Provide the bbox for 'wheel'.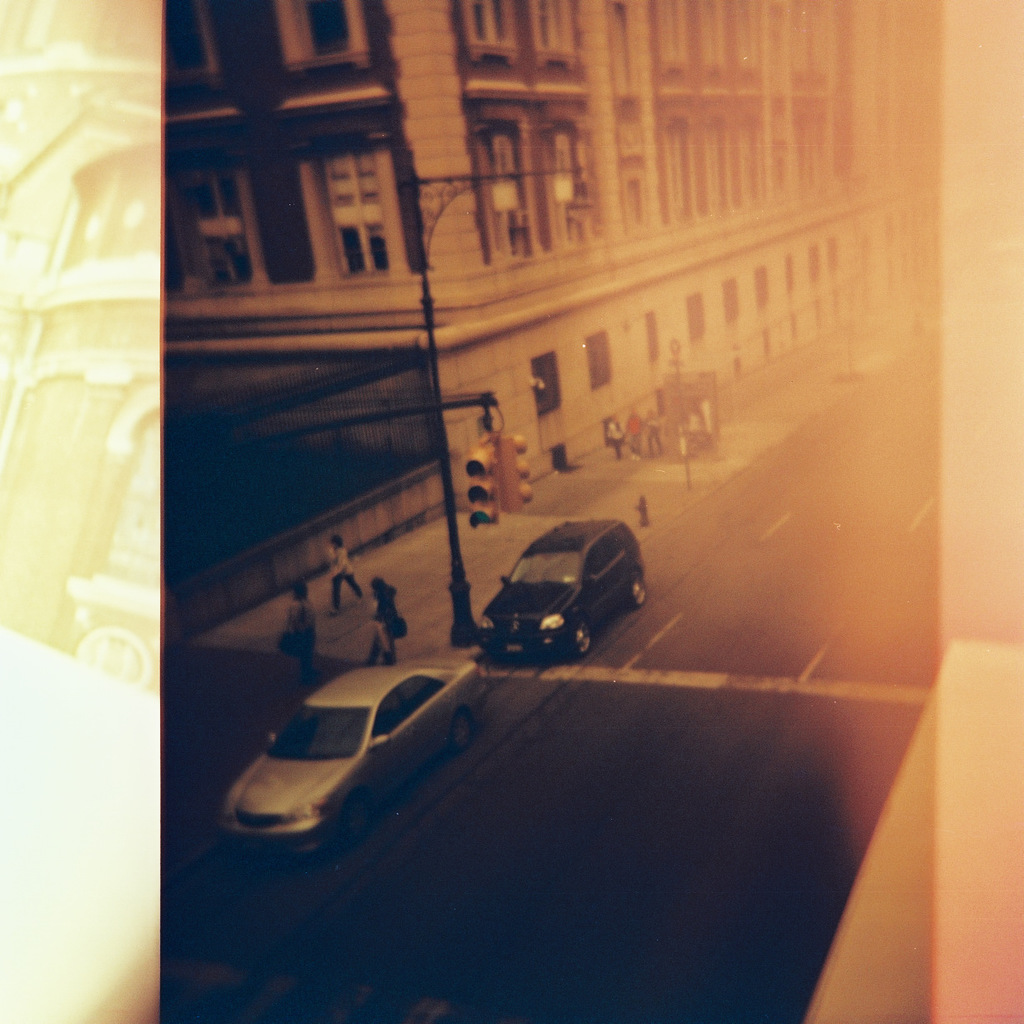
detection(631, 575, 650, 610).
